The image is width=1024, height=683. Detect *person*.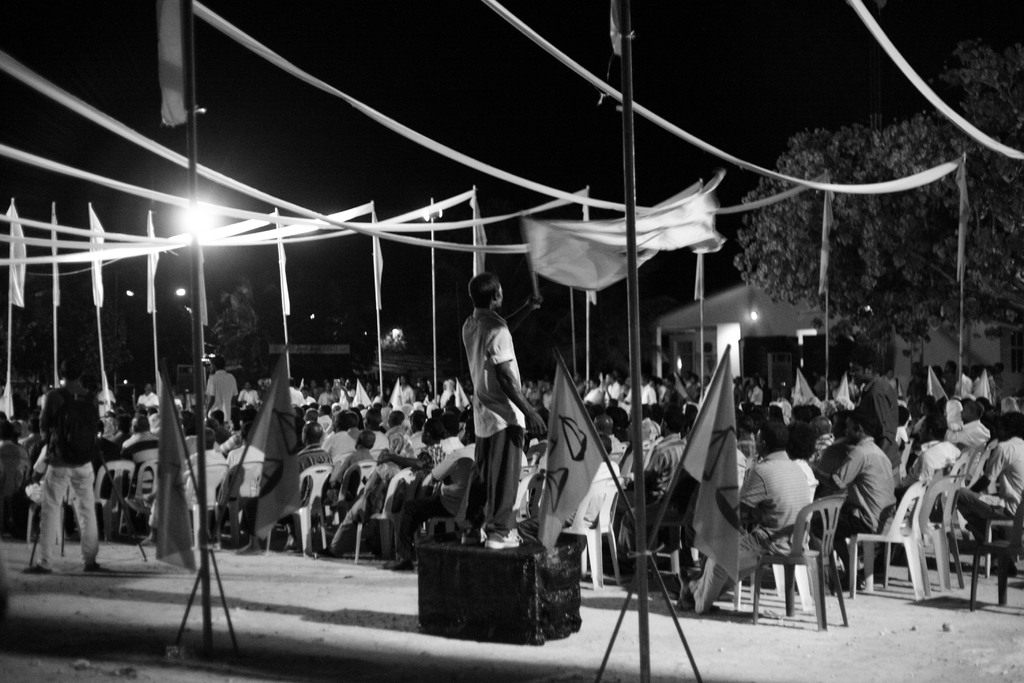
Detection: (24, 363, 96, 582).
